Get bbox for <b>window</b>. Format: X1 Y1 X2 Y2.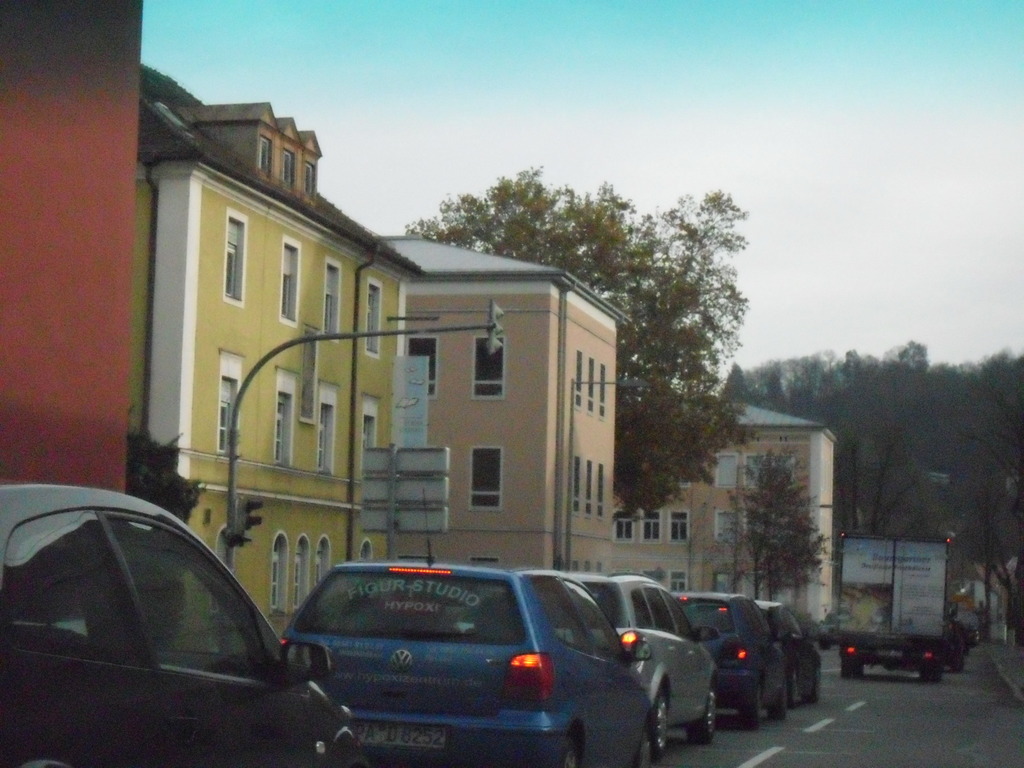
670 569 689 590.
